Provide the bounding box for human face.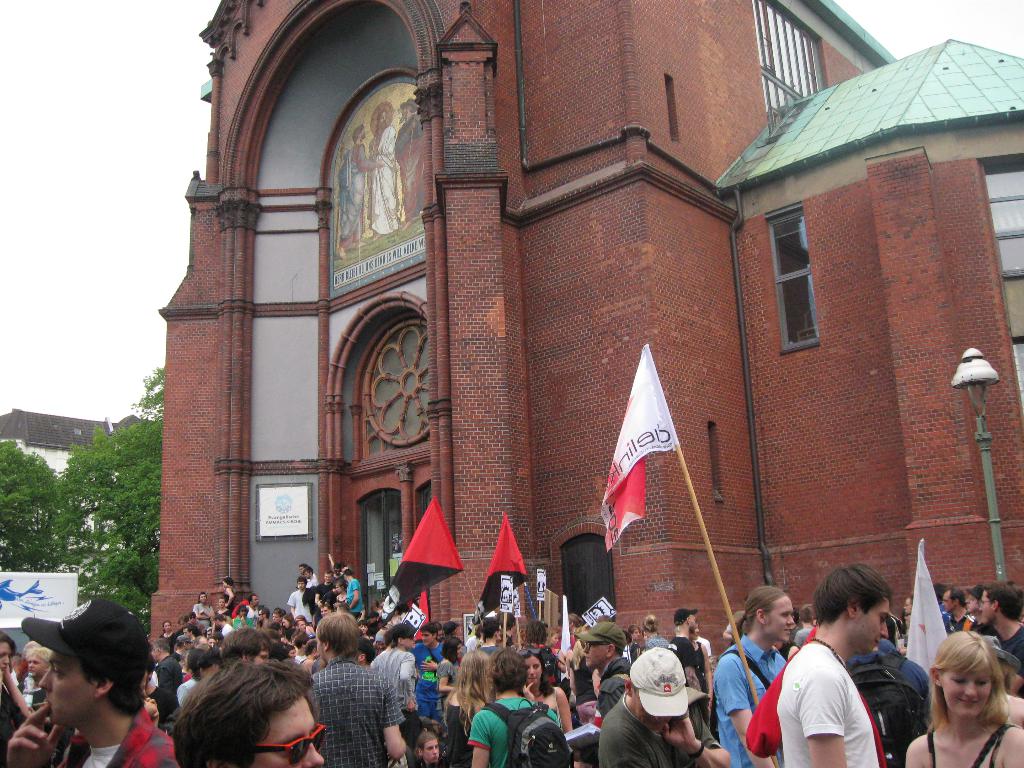
{"x1": 422, "y1": 628, "x2": 438, "y2": 644}.
